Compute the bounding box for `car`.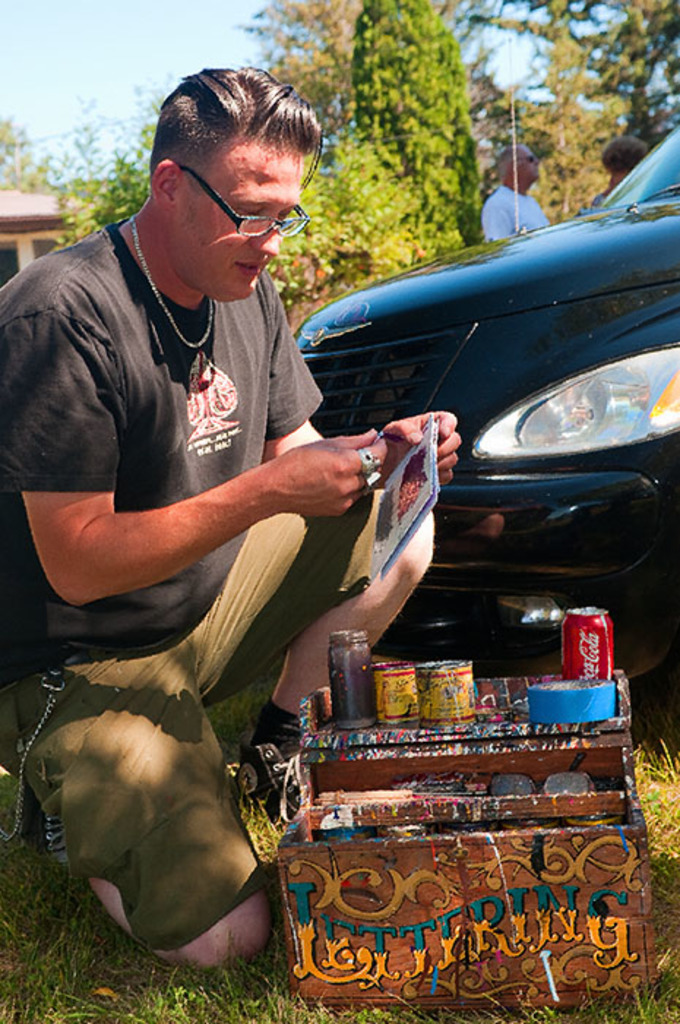
box=[294, 31, 679, 680].
